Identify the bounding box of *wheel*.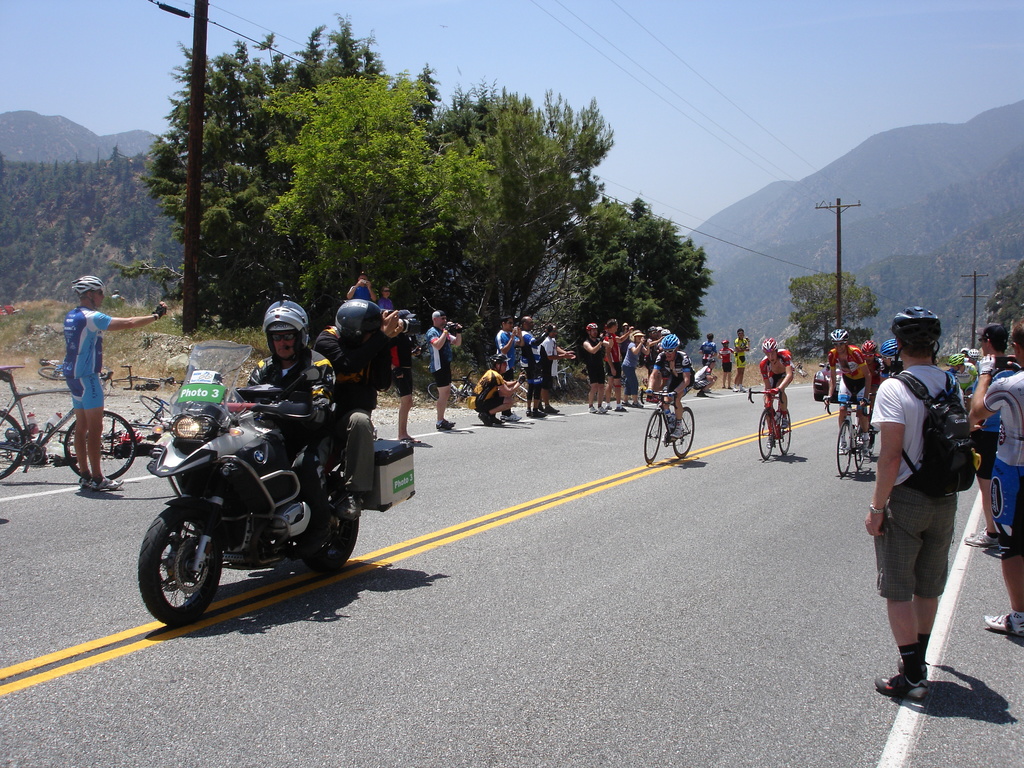
(x1=0, y1=408, x2=24, y2=477).
